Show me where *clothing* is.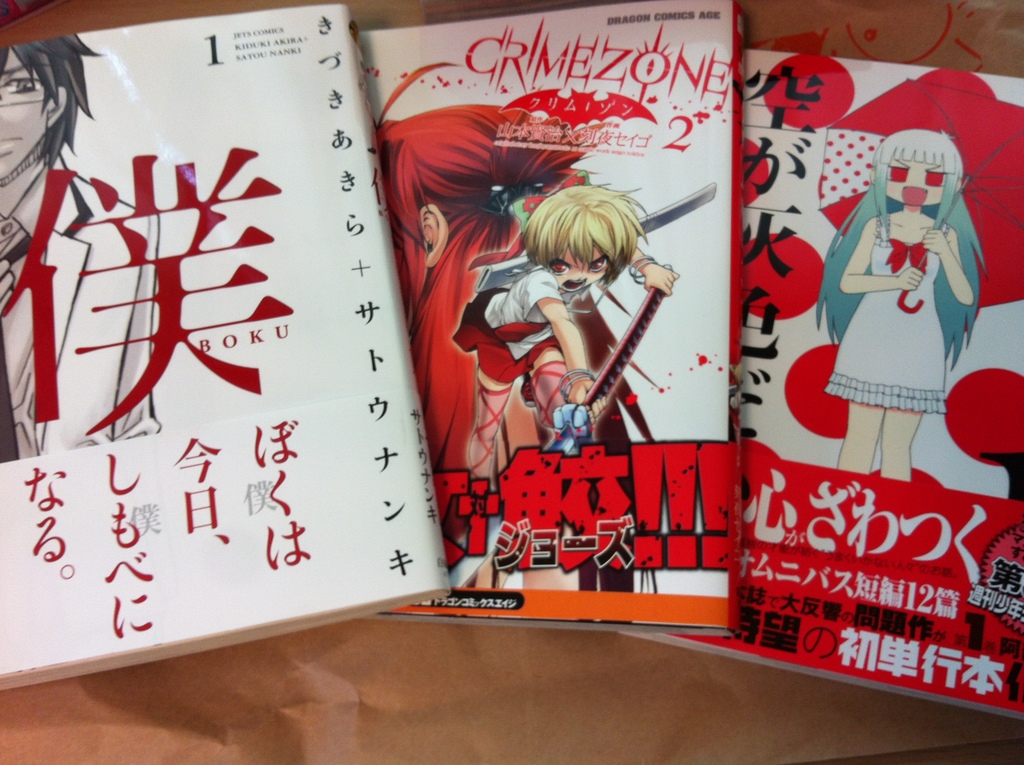
*clothing* is at <box>817,220,943,415</box>.
